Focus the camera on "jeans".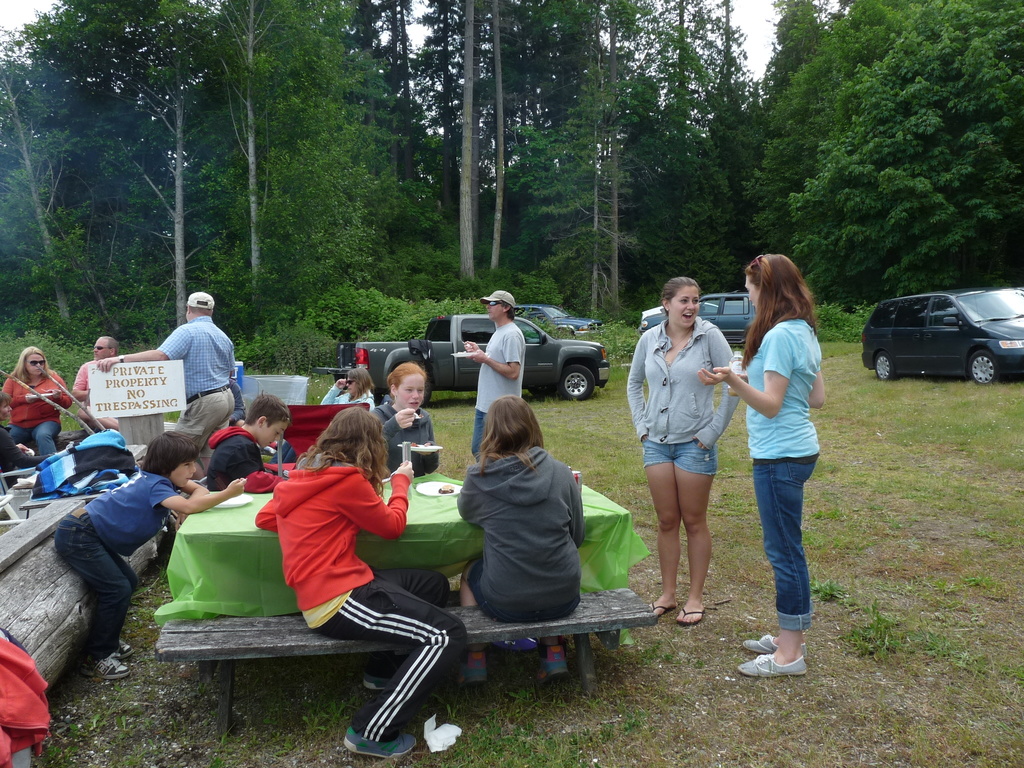
Focus region: box(13, 424, 59, 454).
